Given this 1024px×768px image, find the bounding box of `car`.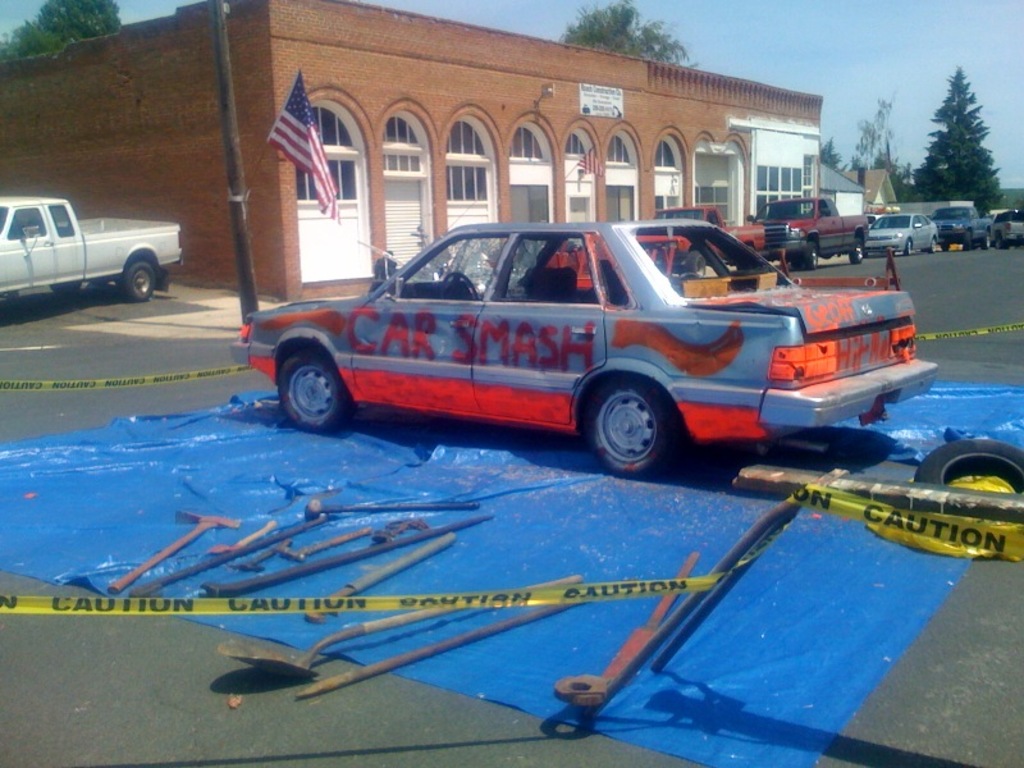
pyautogui.locateOnScreen(224, 205, 940, 479).
